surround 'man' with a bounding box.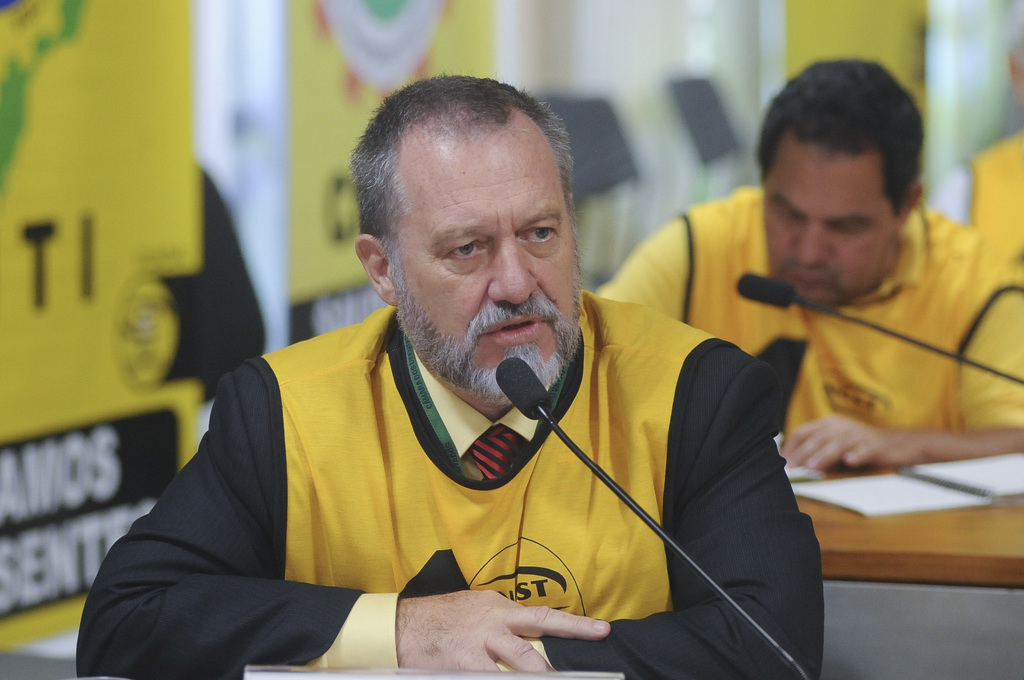
<region>600, 54, 1023, 470</region>.
